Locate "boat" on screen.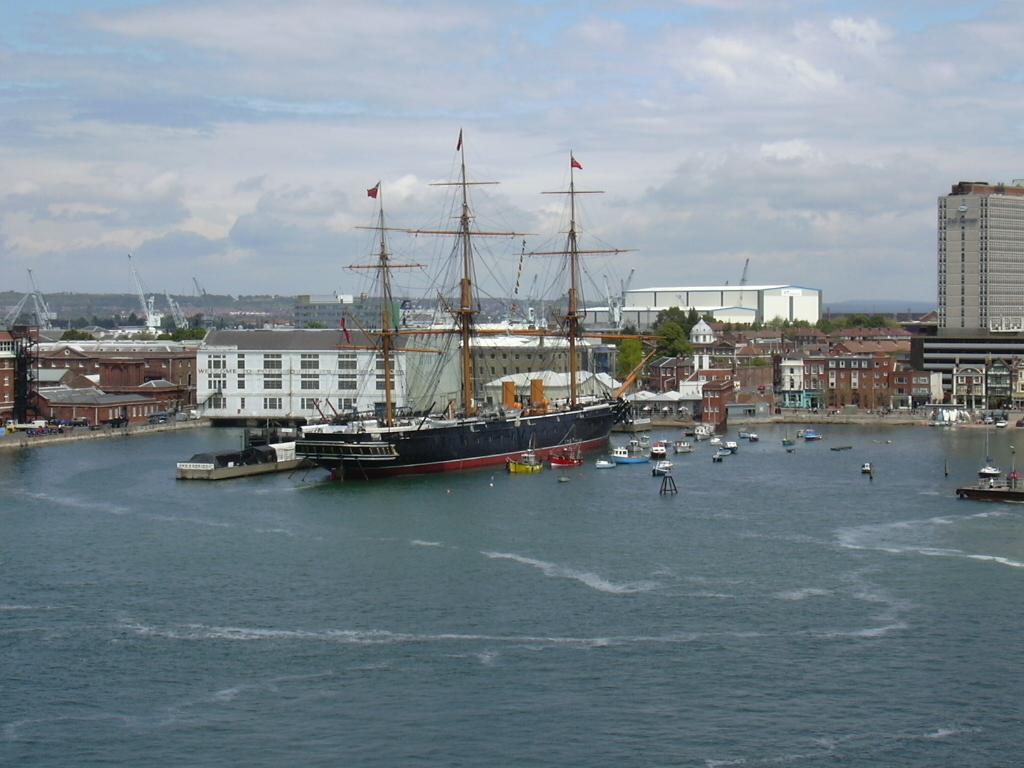
On screen at detection(708, 432, 727, 444).
